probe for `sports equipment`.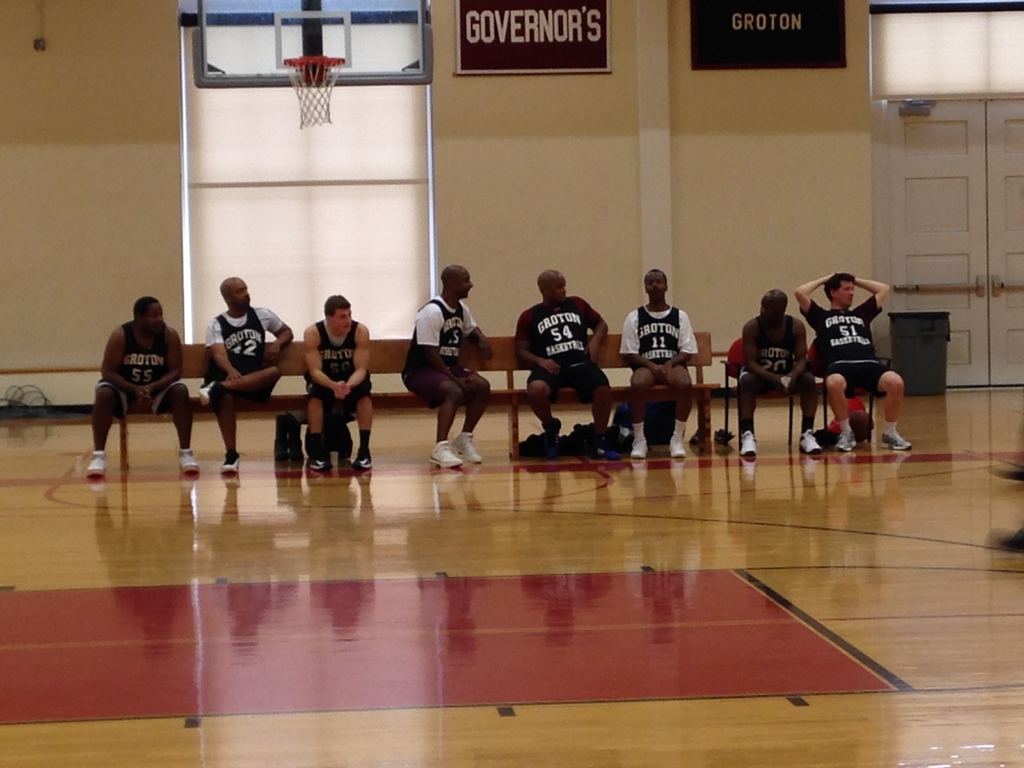
Probe result: BBox(880, 433, 913, 450).
